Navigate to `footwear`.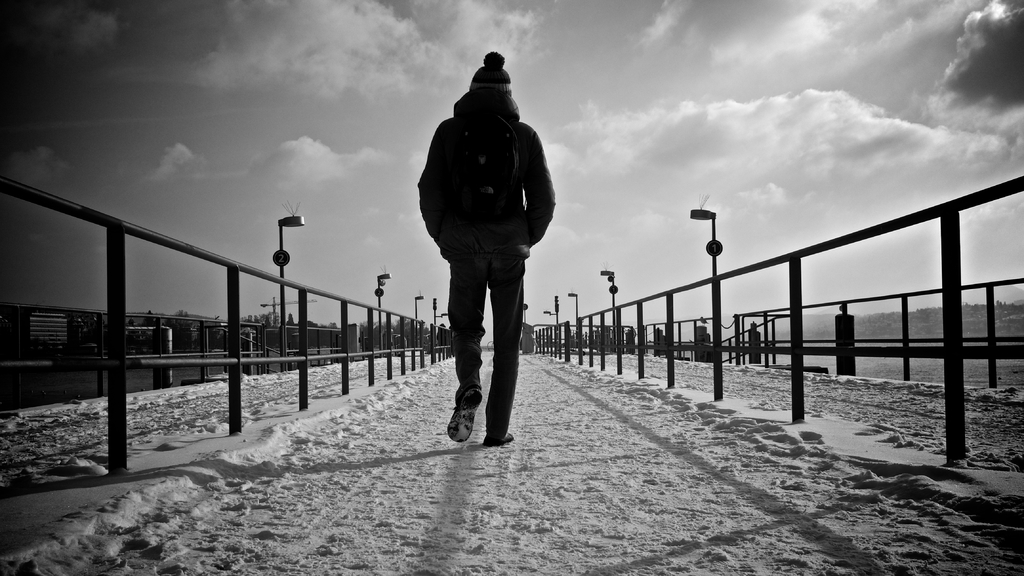
Navigation target: rect(444, 384, 477, 441).
